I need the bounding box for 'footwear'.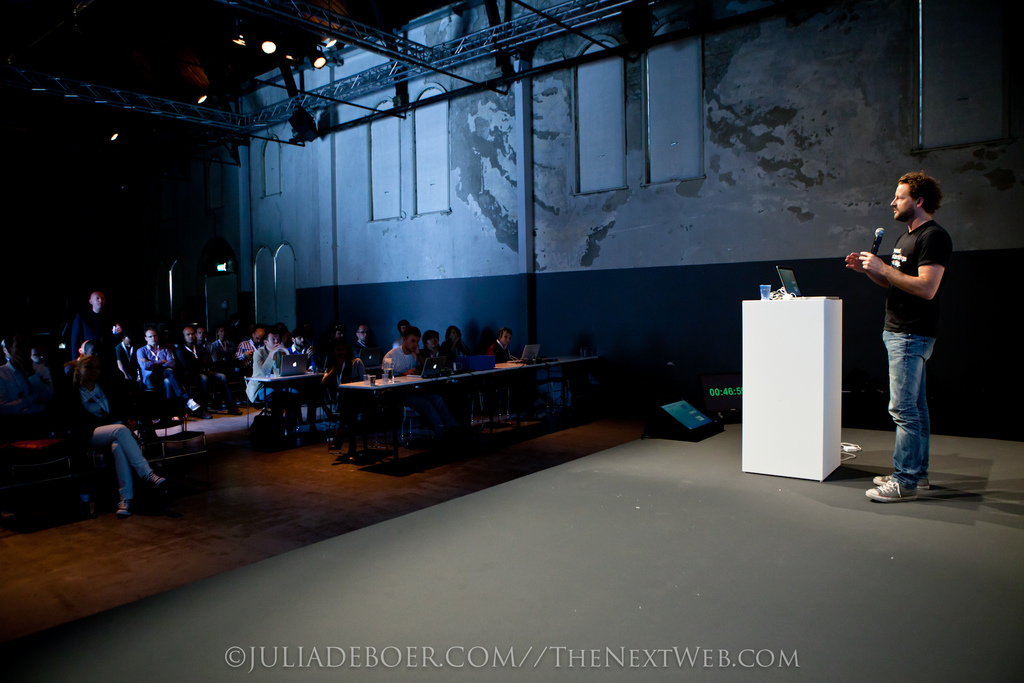
Here it is: {"x1": 334, "y1": 413, "x2": 340, "y2": 424}.
